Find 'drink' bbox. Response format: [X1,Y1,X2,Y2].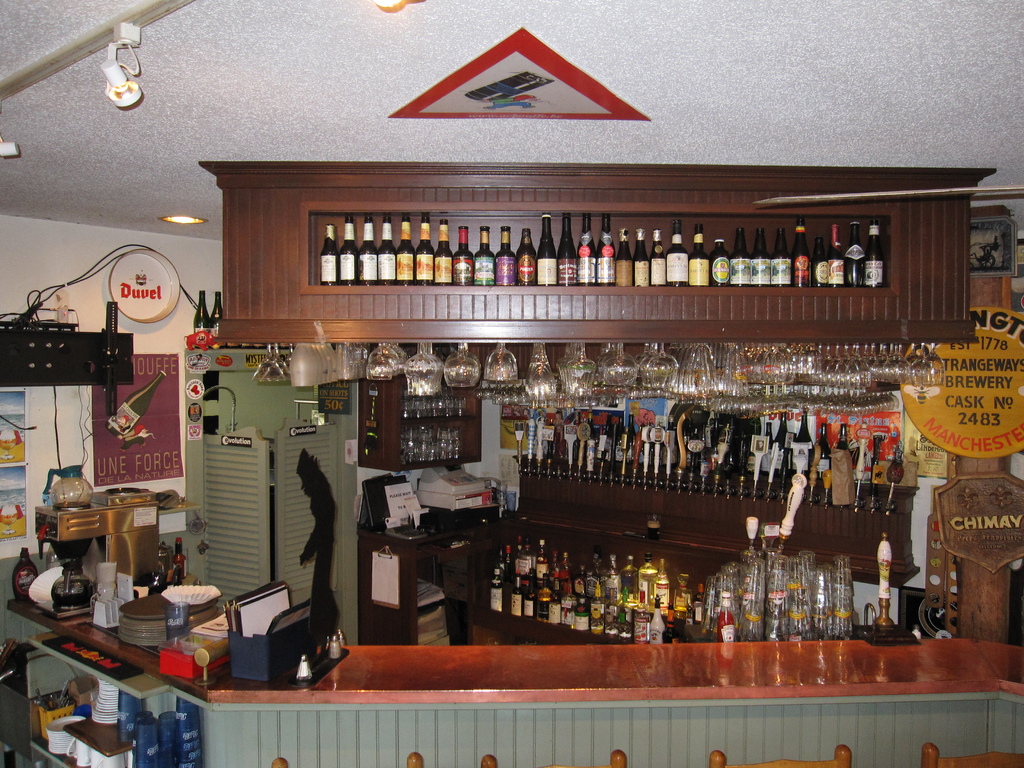
[791,411,816,480].
